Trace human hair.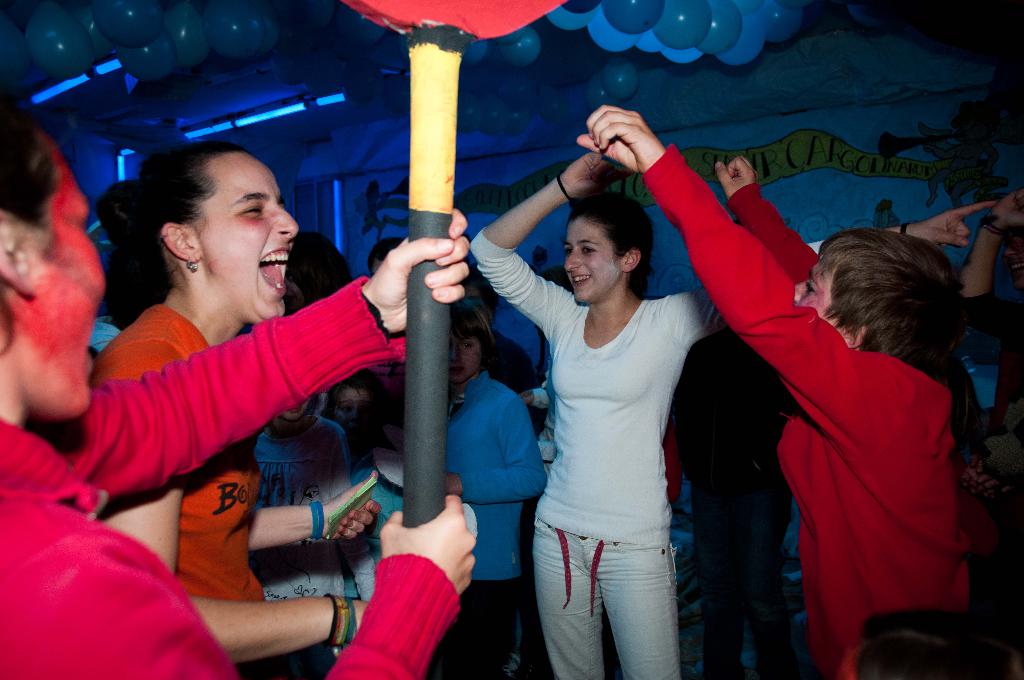
Traced to 566, 190, 649, 289.
